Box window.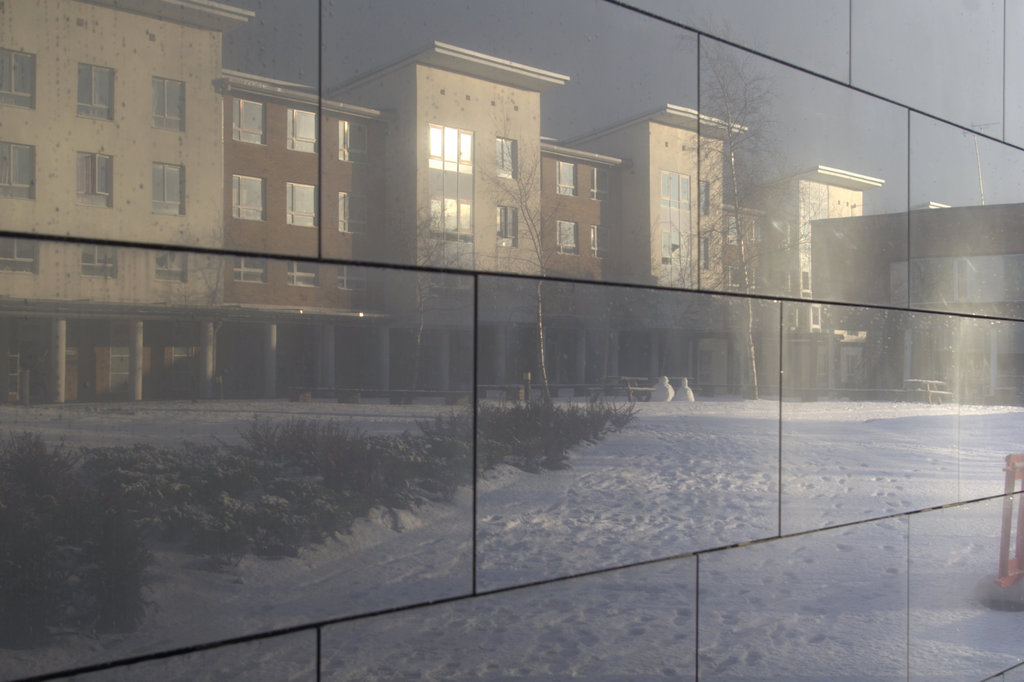
box(289, 113, 321, 150).
